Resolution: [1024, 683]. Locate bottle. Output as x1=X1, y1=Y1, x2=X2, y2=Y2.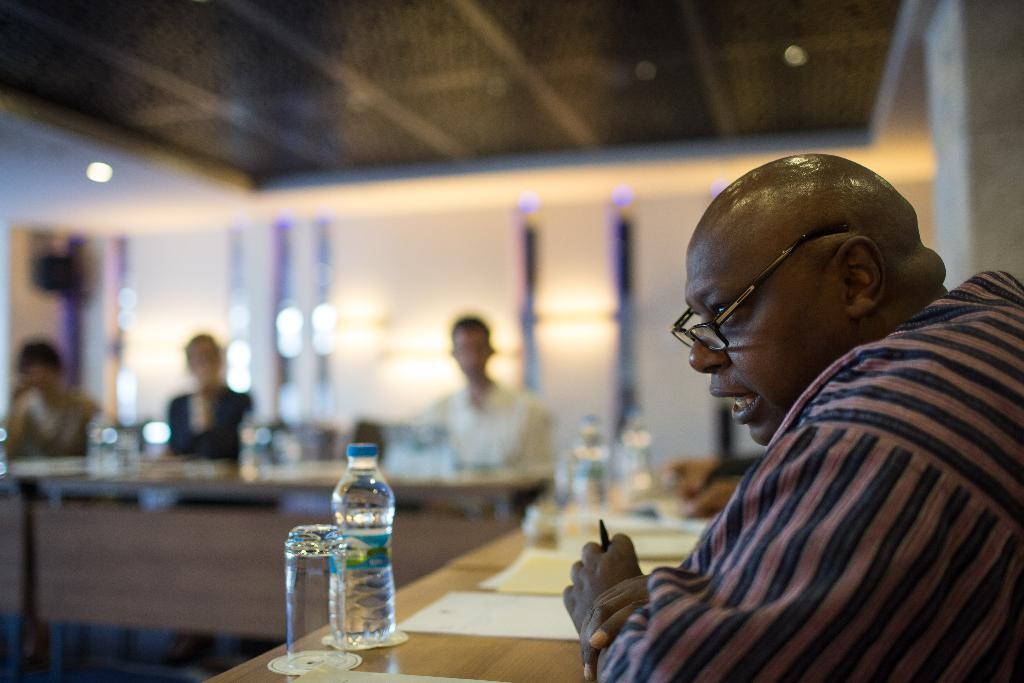
x1=83, y1=411, x2=113, y2=481.
